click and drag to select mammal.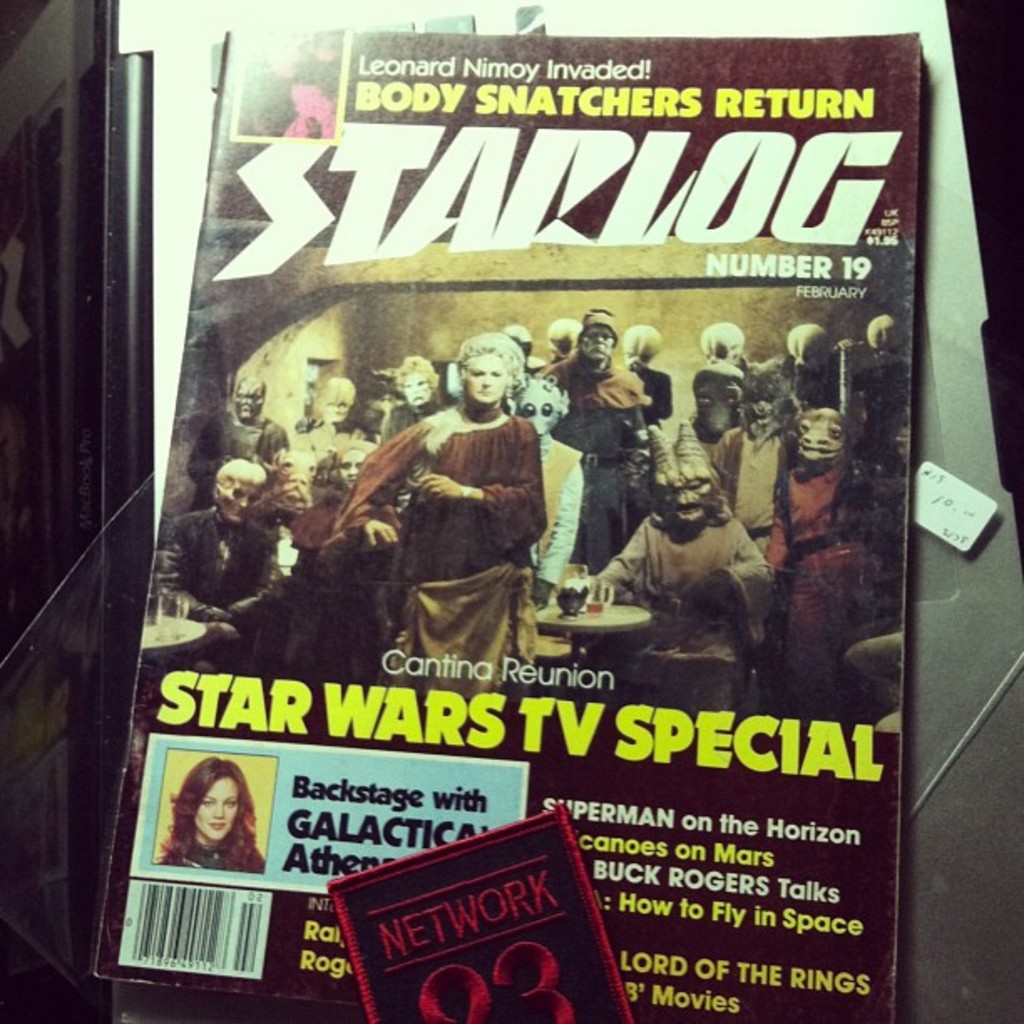
Selection: locate(157, 756, 276, 877).
